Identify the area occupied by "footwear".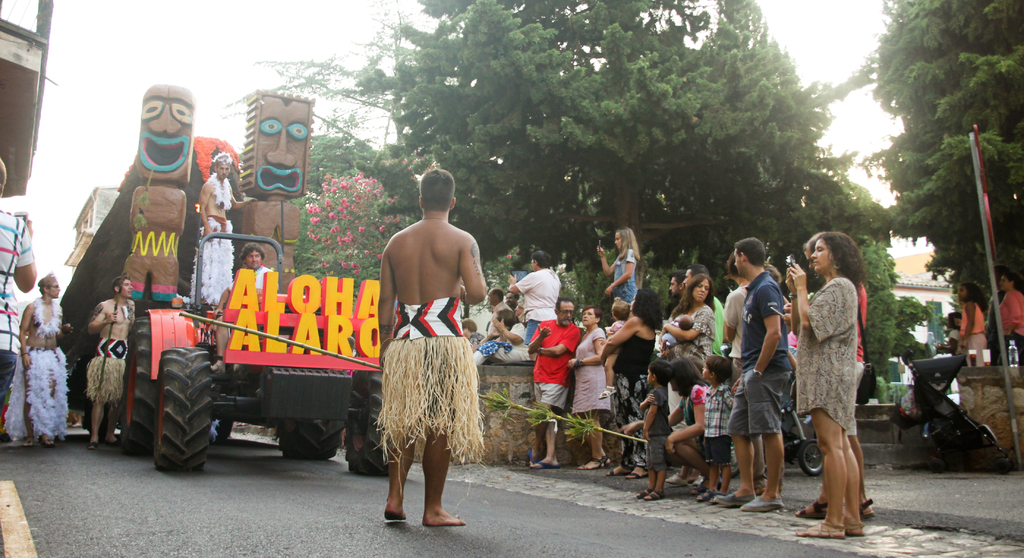
Area: <bbox>739, 497, 788, 510</bbox>.
